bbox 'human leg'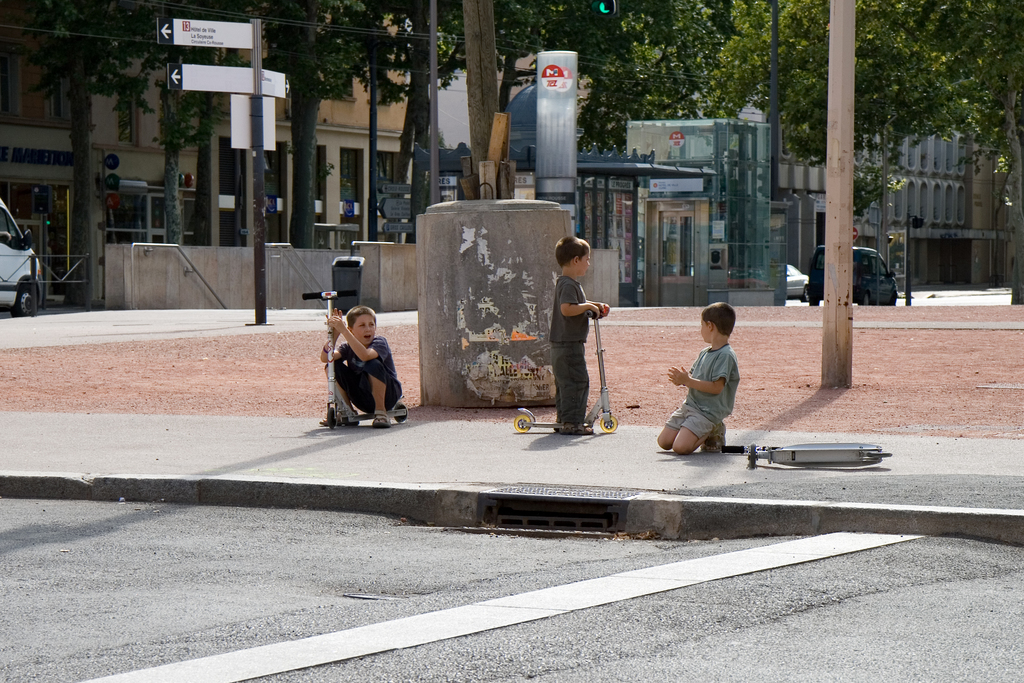
672/413/724/450
